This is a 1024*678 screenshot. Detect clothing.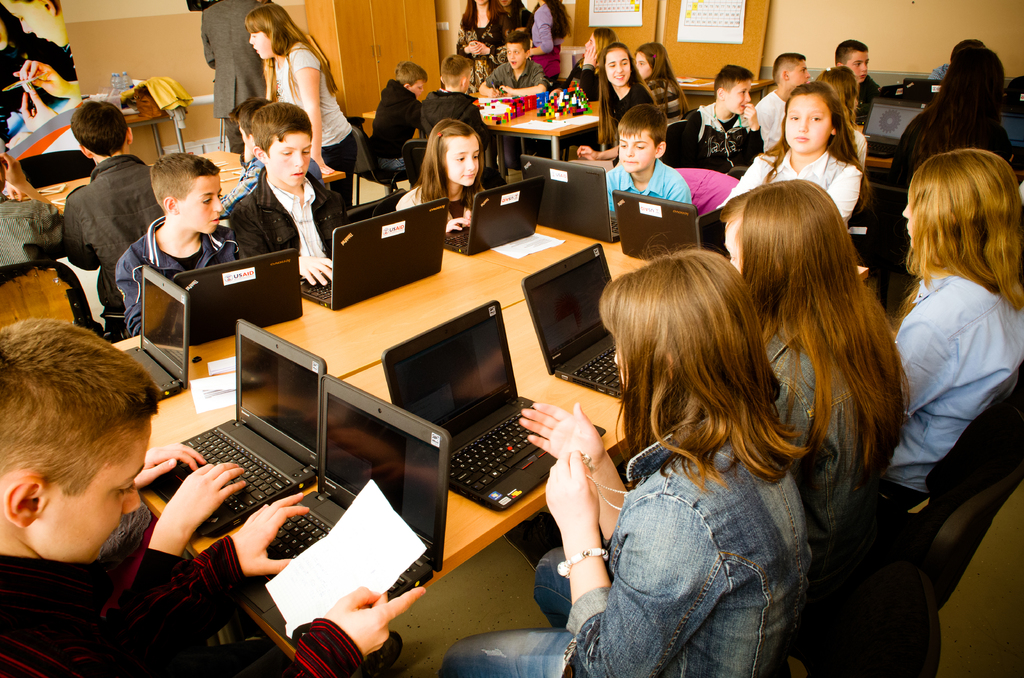
(714, 139, 865, 231).
